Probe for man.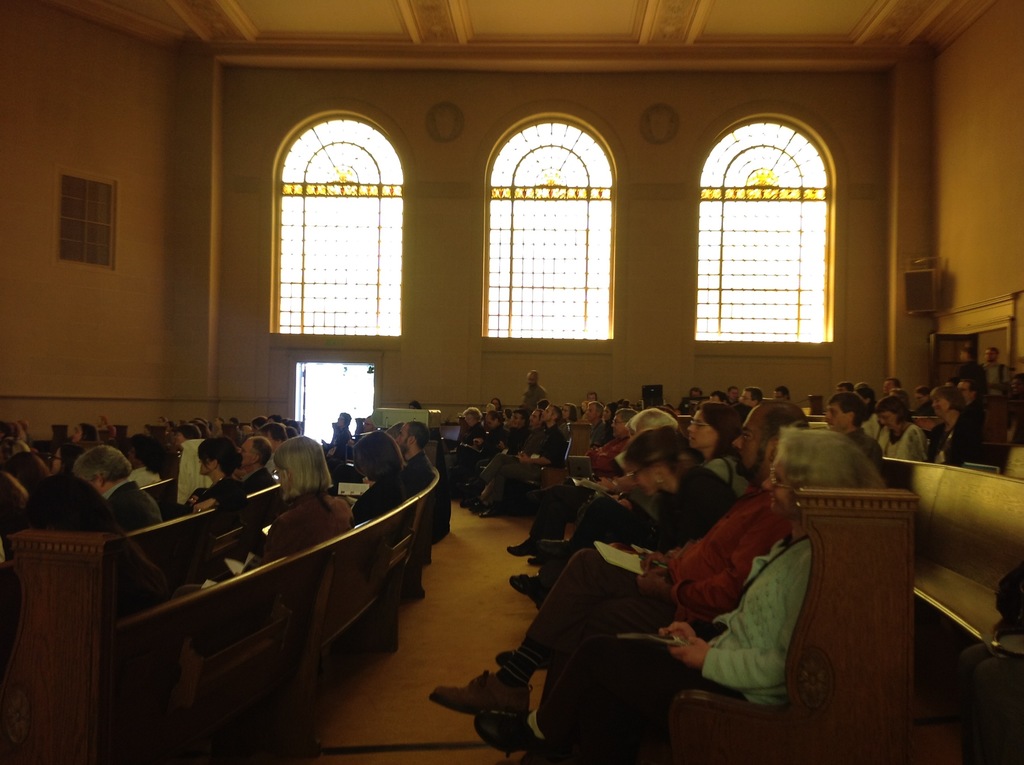
Probe result: BBox(724, 385, 739, 407).
